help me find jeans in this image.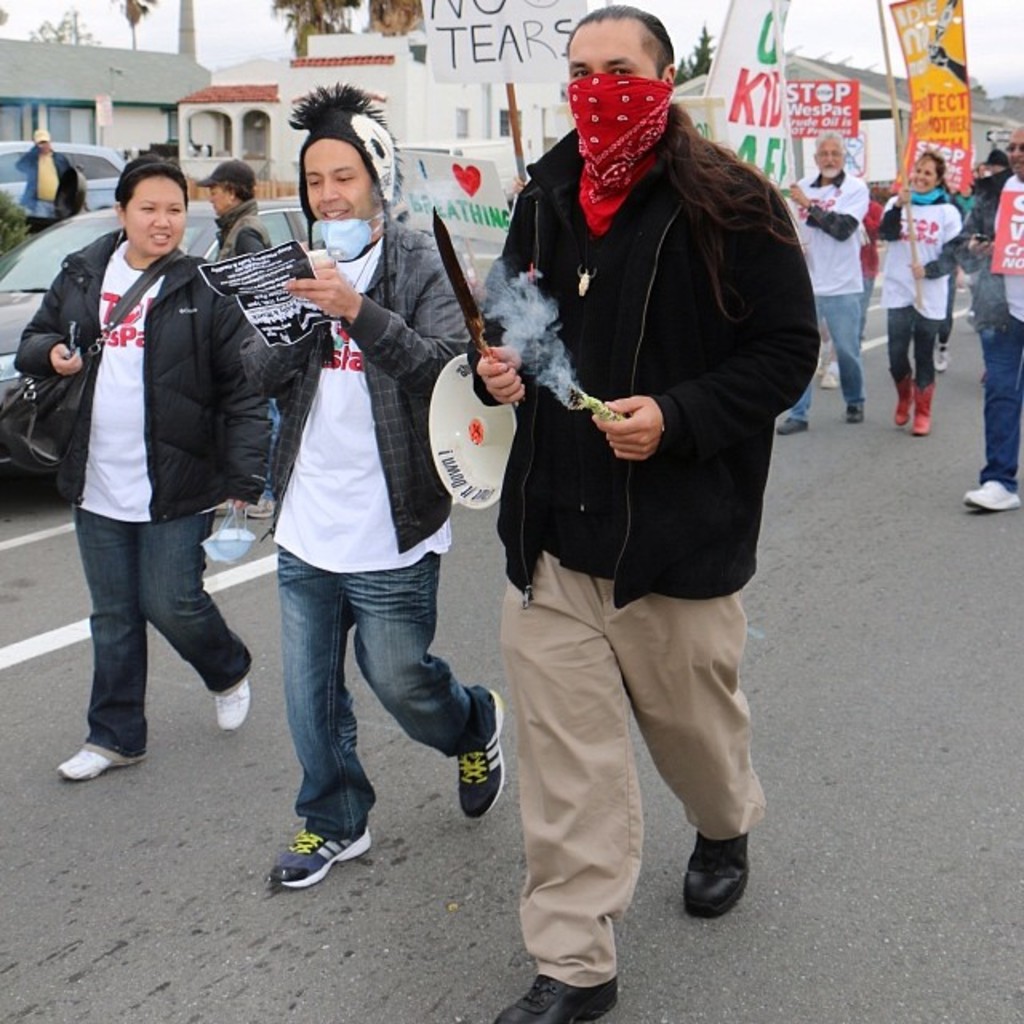
Found it: (left=963, top=274, right=1022, bottom=501).
